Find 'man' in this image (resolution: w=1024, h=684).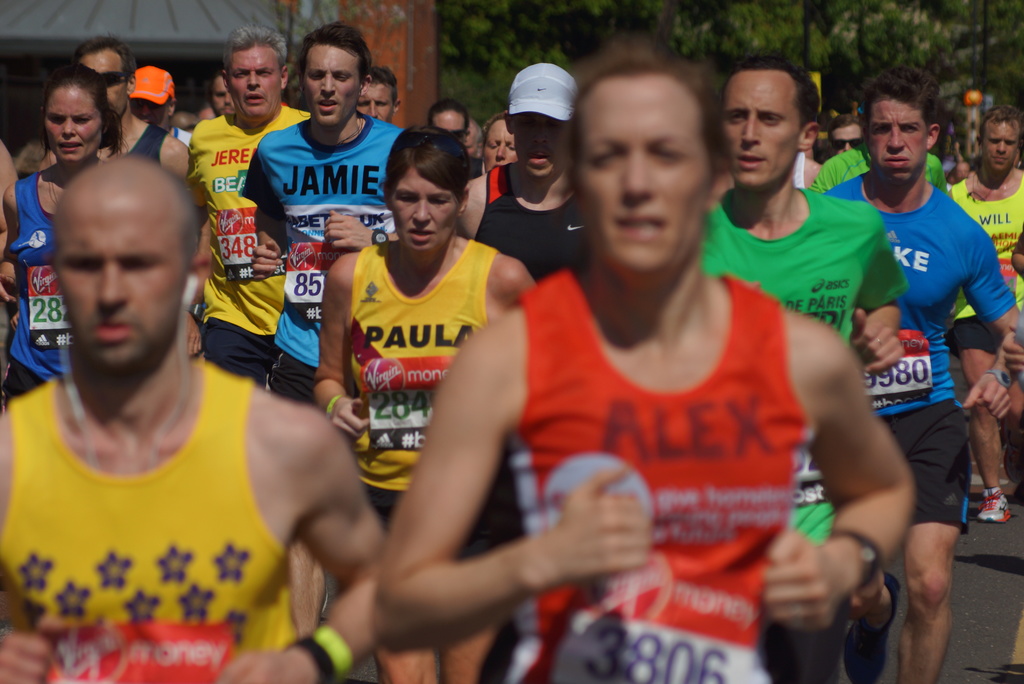
Rect(946, 101, 1023, 524).
